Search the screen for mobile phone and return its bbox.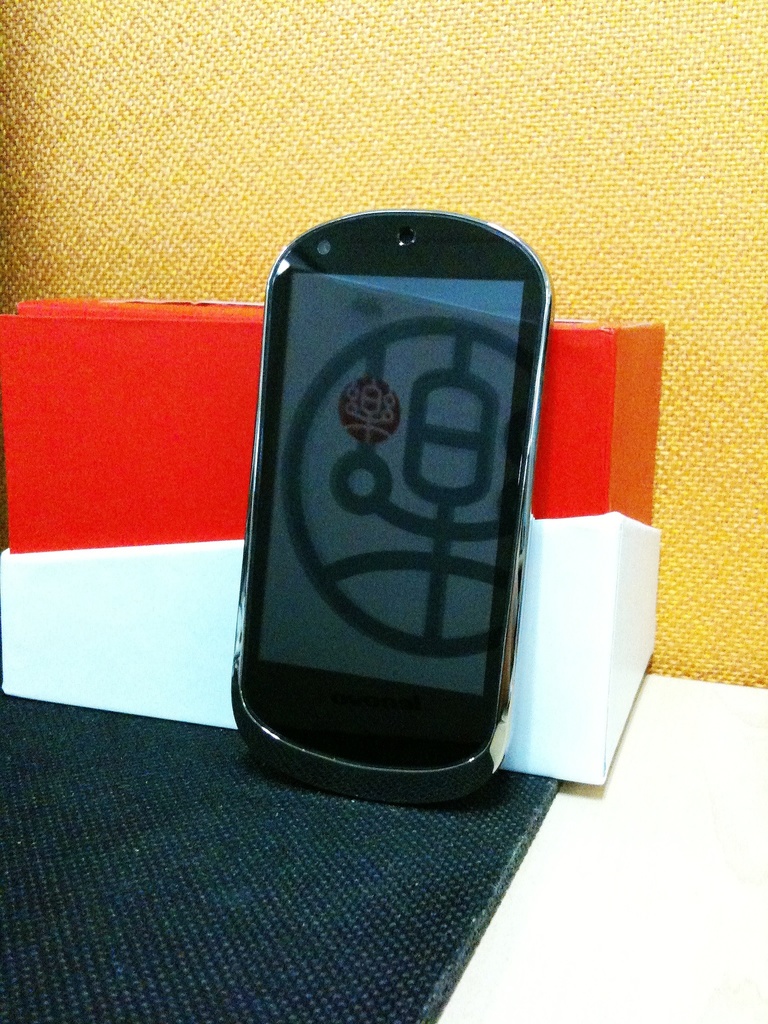
Found: (227,204,550,801).
